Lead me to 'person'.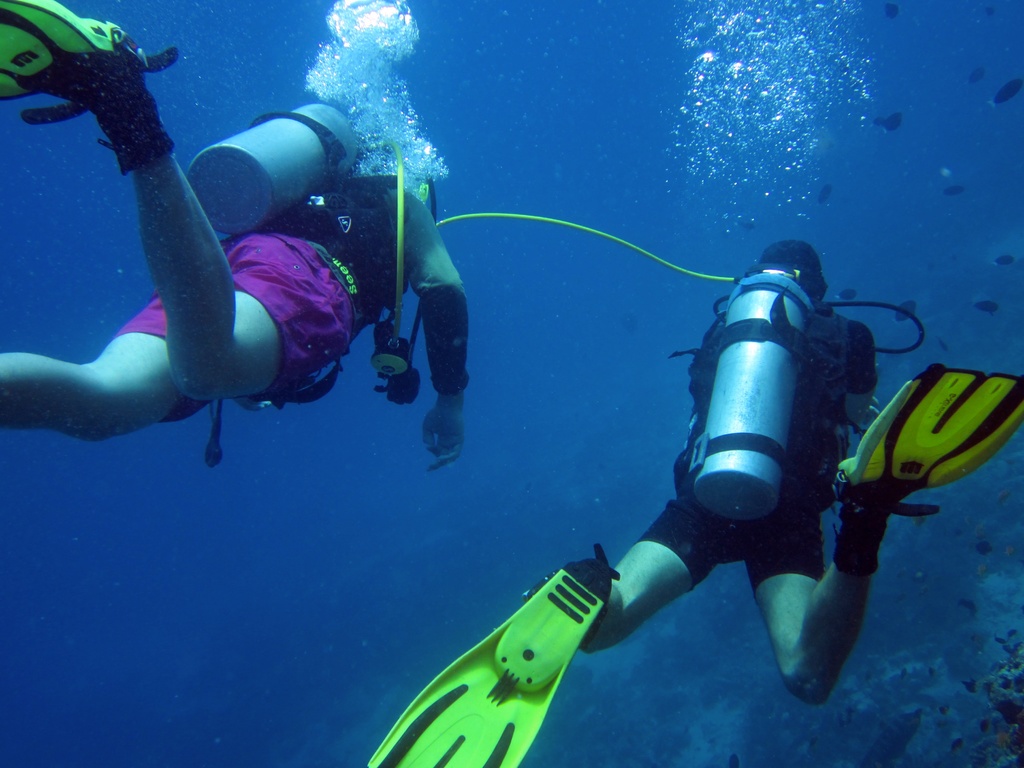
Lead to [left=366, top=236, right=1023, bottom=767].
